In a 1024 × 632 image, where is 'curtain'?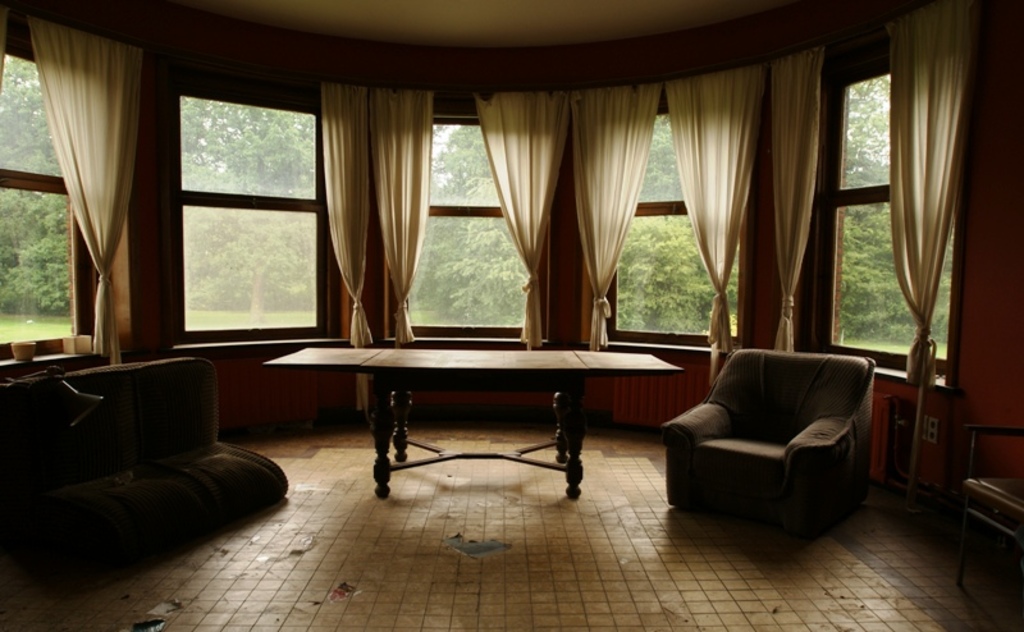
28:20:150:365.
